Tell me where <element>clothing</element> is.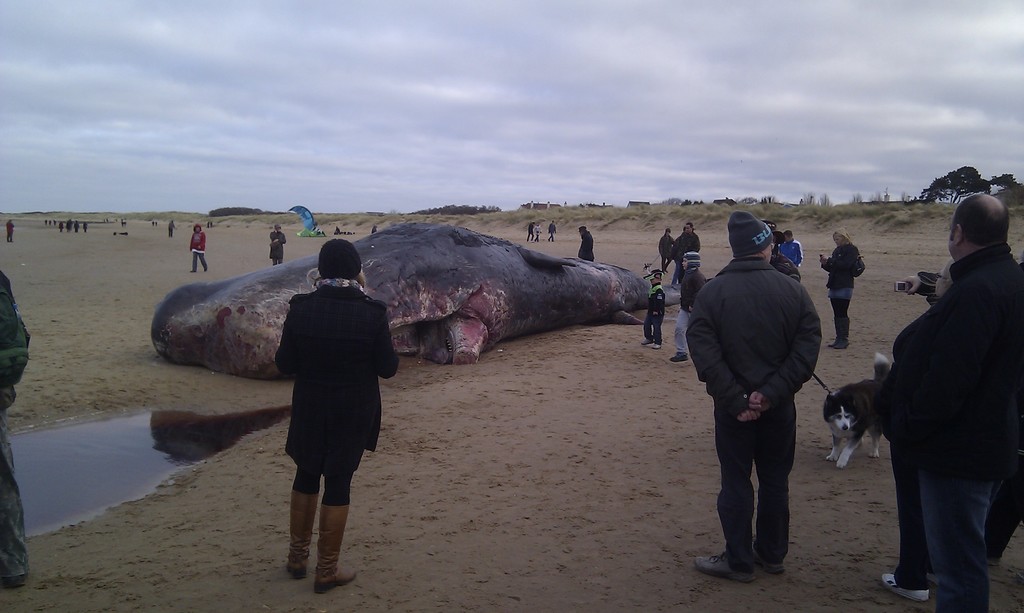
<element>clothing</element> is at [x1=527, y1=226, x2=532, y2=243].
